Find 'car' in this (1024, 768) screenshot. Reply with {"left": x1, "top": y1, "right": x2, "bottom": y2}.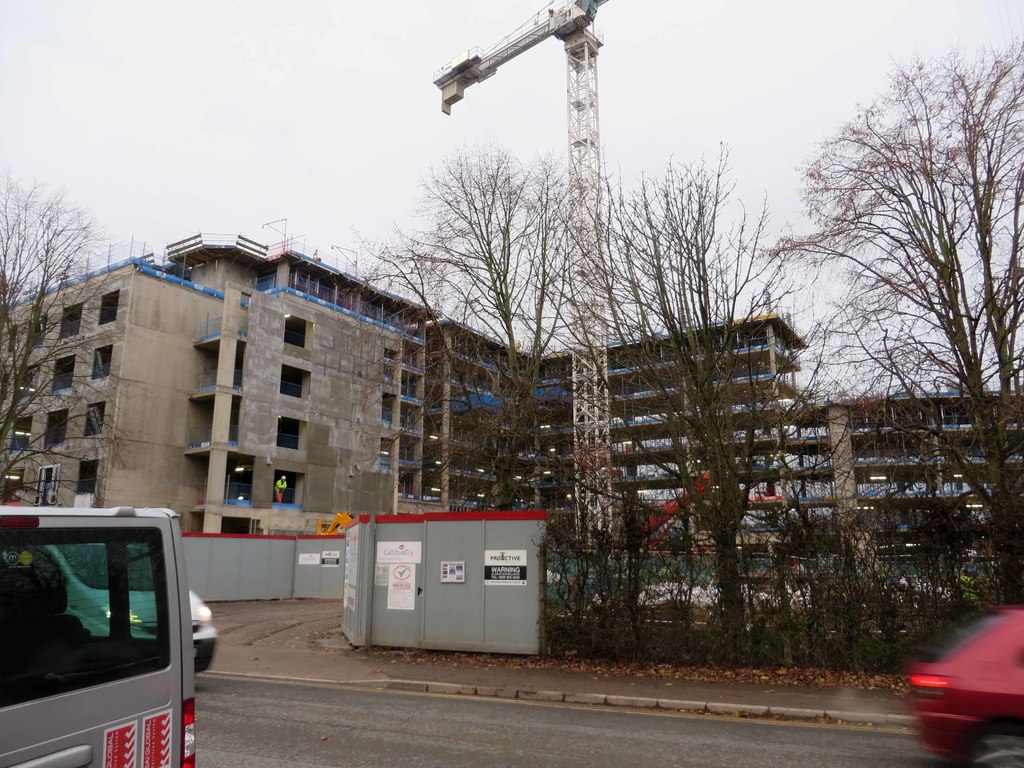
{"left": 907, "top": 605, "right": 1023, "bottom": 767}.
